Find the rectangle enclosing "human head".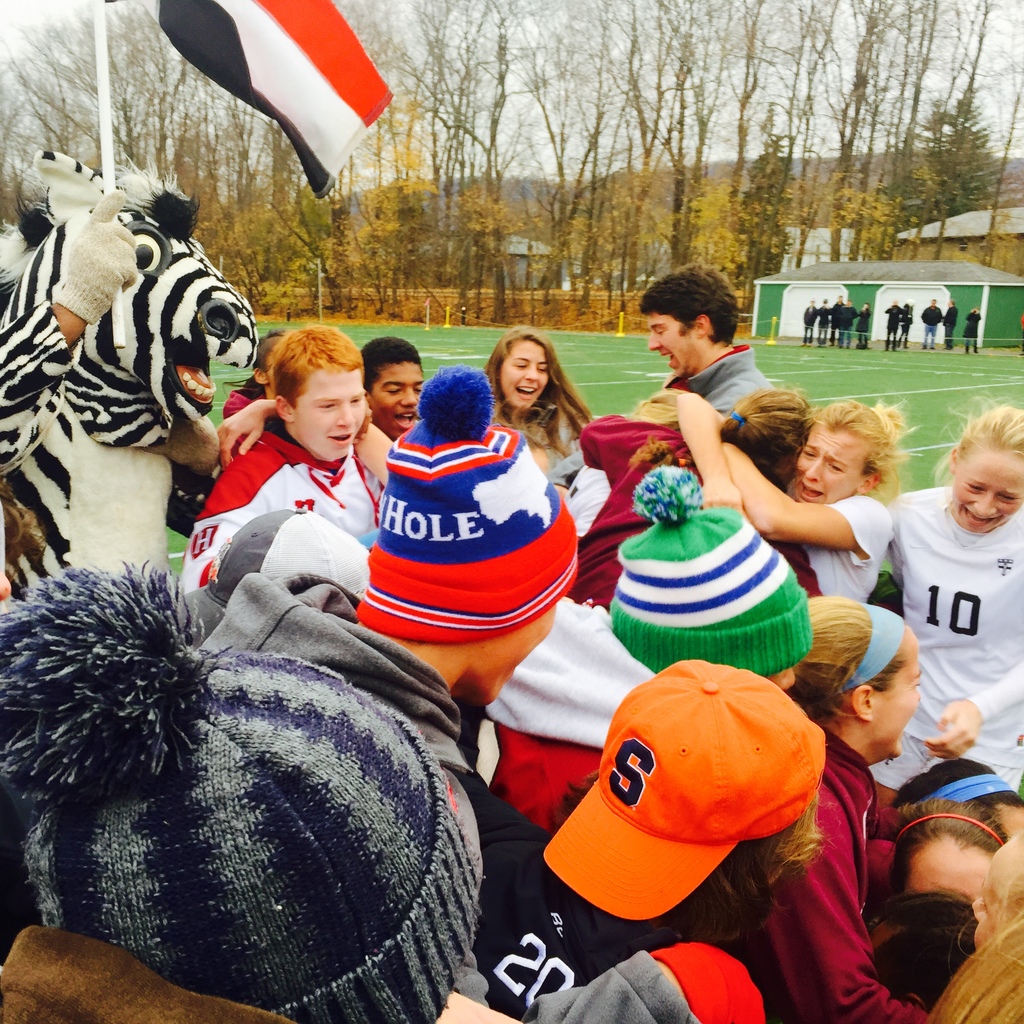
(left=723, top=391, right=813, bottom=488).
